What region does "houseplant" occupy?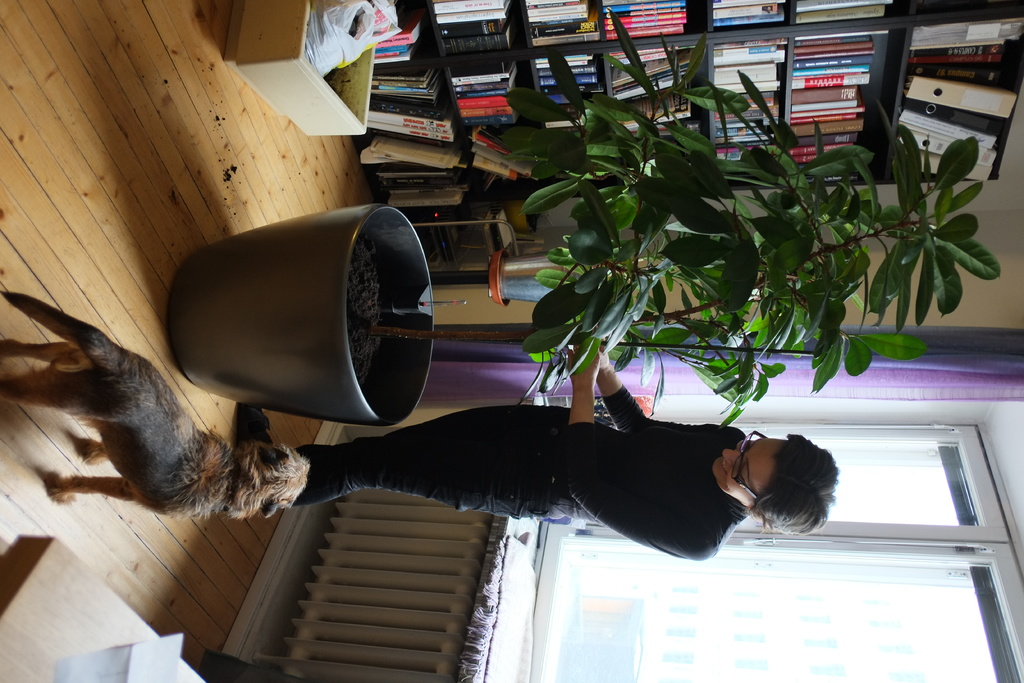
177:49:999:418.
